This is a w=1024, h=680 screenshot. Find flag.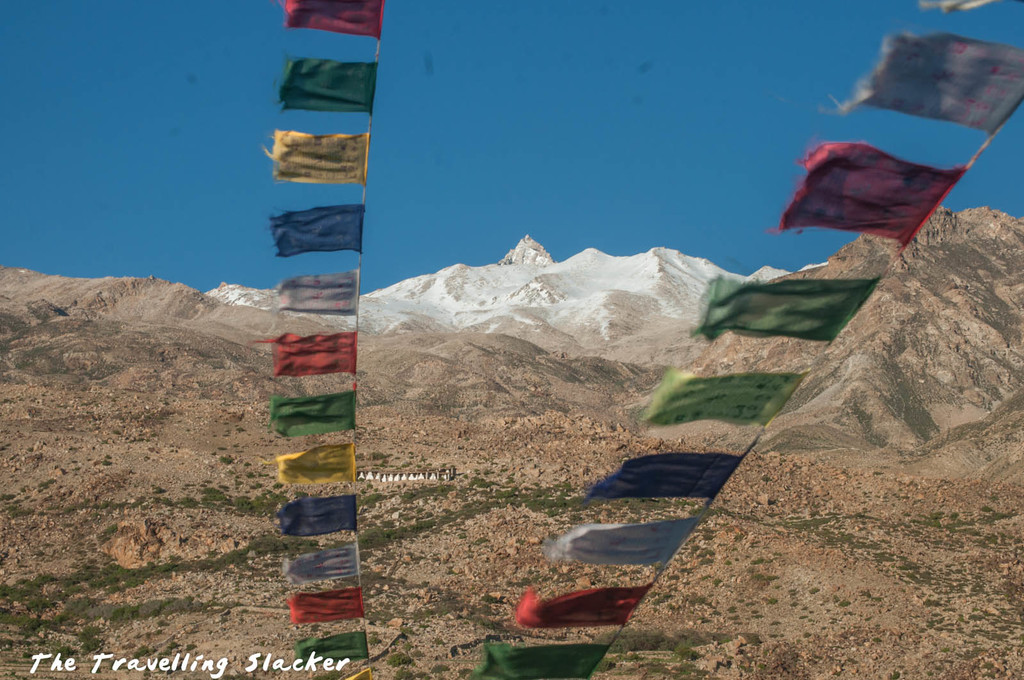
Bounding box: (left=266, top=329, right=360, bottom=379).
